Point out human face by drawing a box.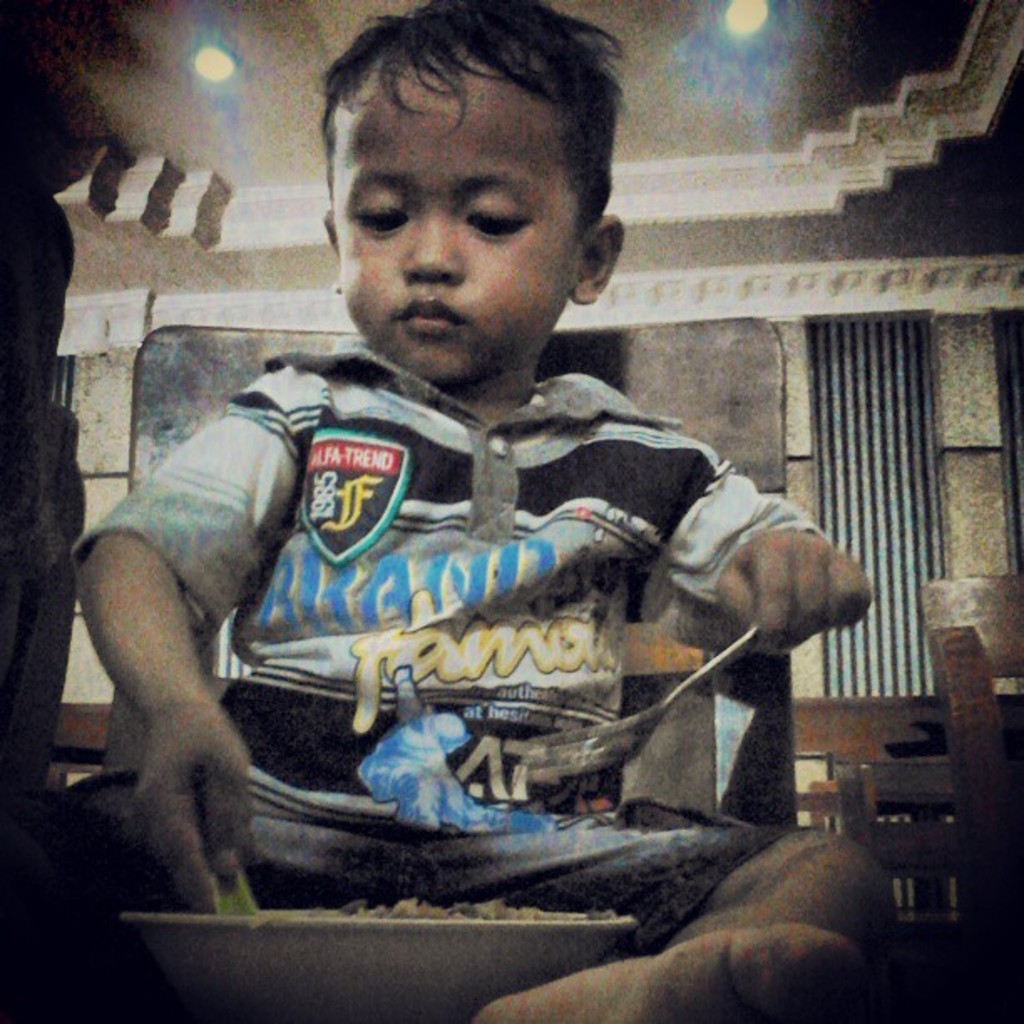
{"x1": 328, "y1": 70, "x2": 586, "y2": 380}.
